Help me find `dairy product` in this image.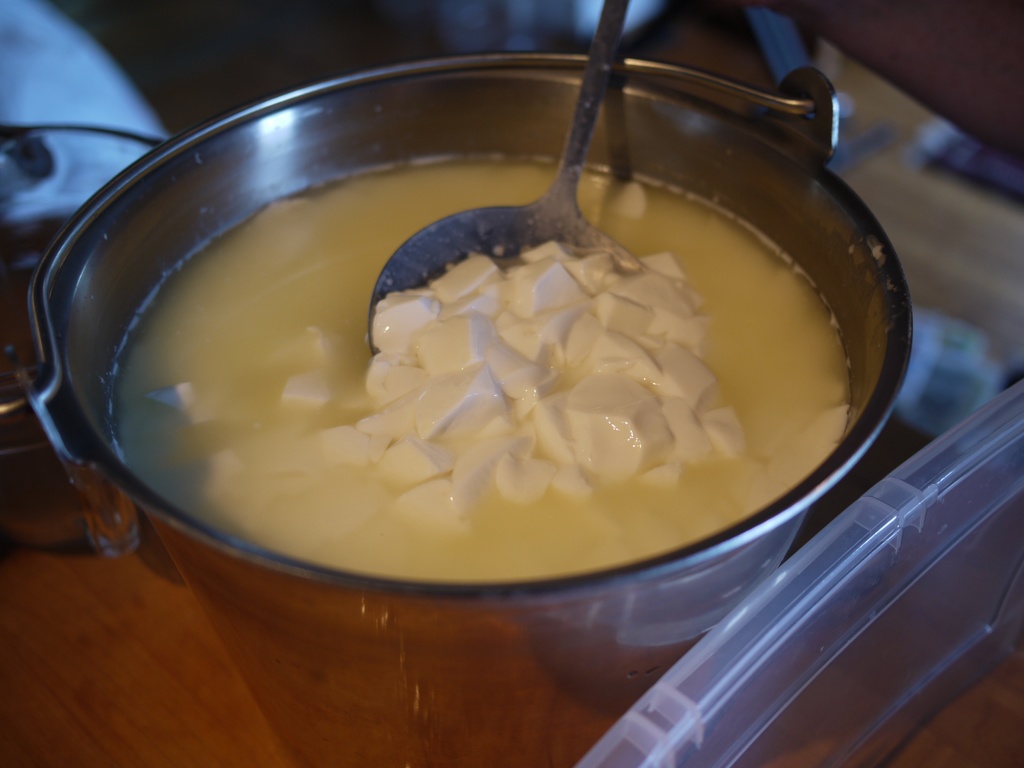
Found it: 386,442,441,488.
